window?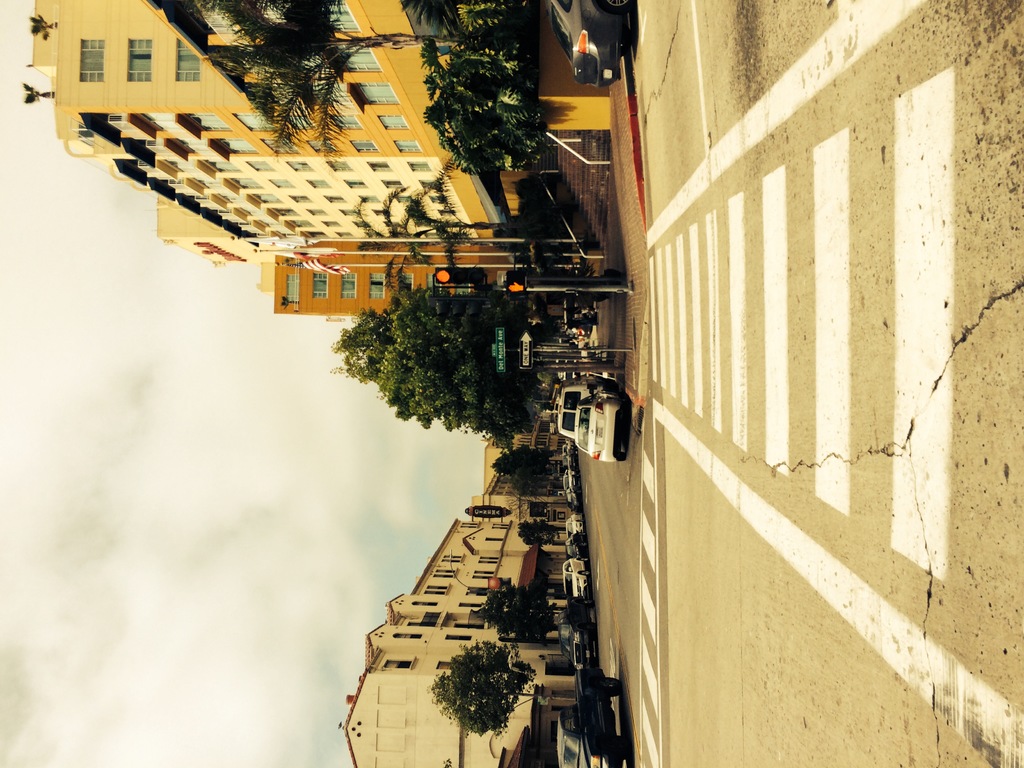
387/659/411/669
